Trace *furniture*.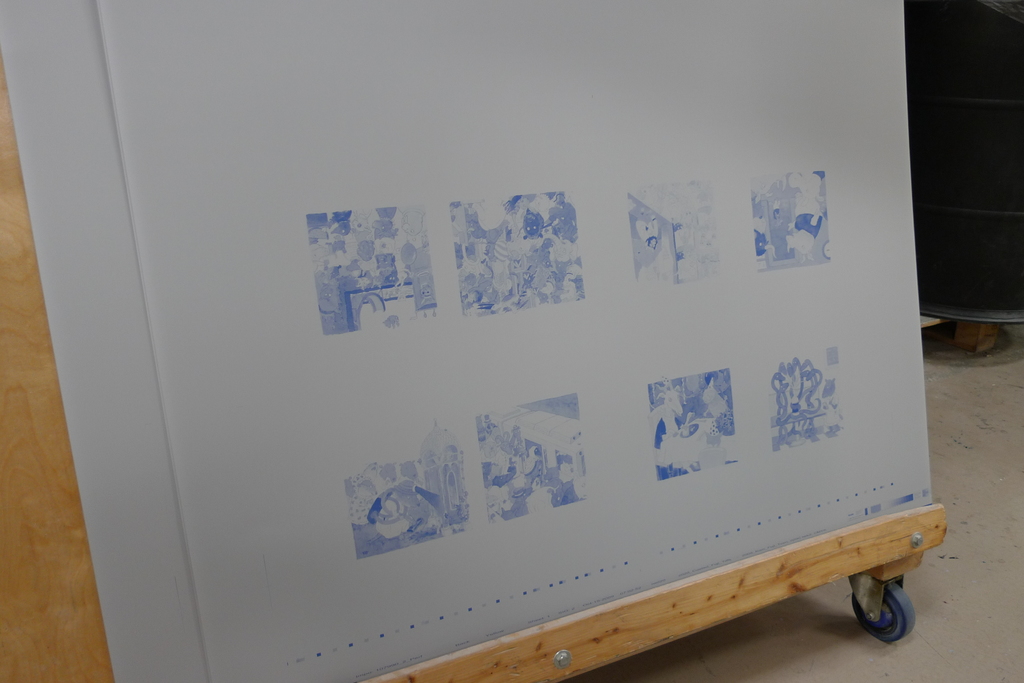
Traced to select_region(0, 0, 945, 682).
